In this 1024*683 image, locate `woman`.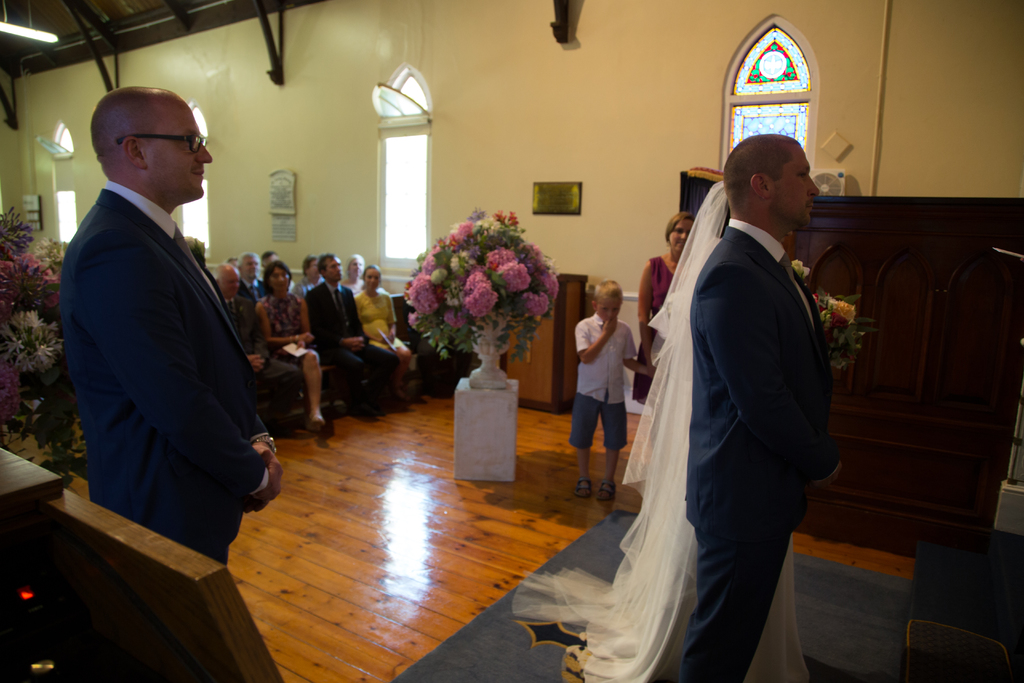
Bounding box: detection(632, 211, 693, 404).
